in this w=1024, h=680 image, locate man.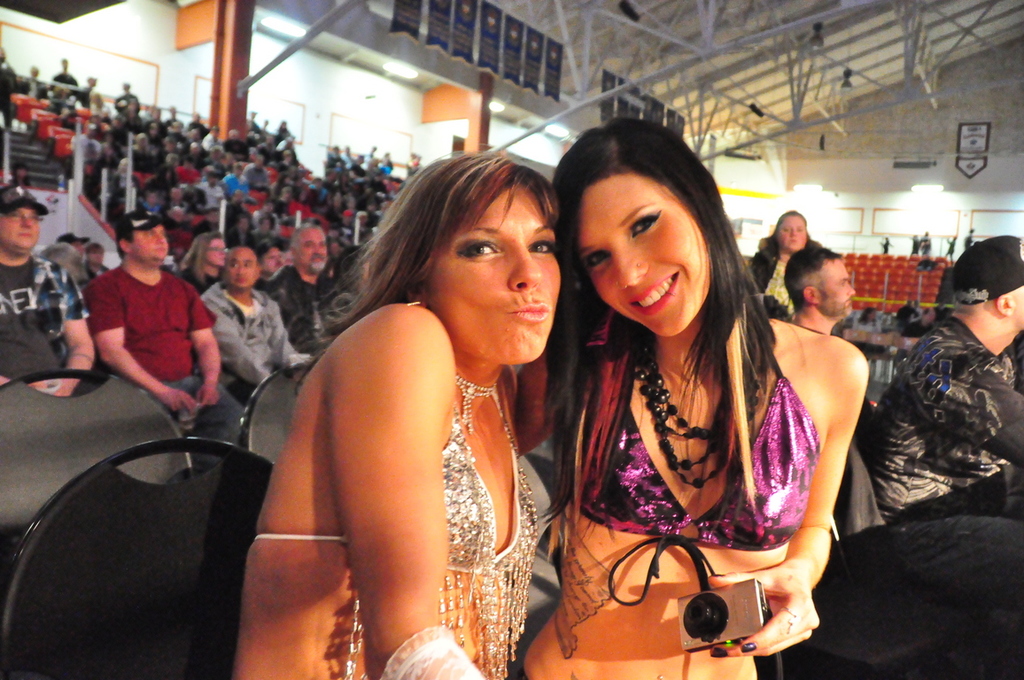
Bounding box: box(121, 97, 143, 132).
